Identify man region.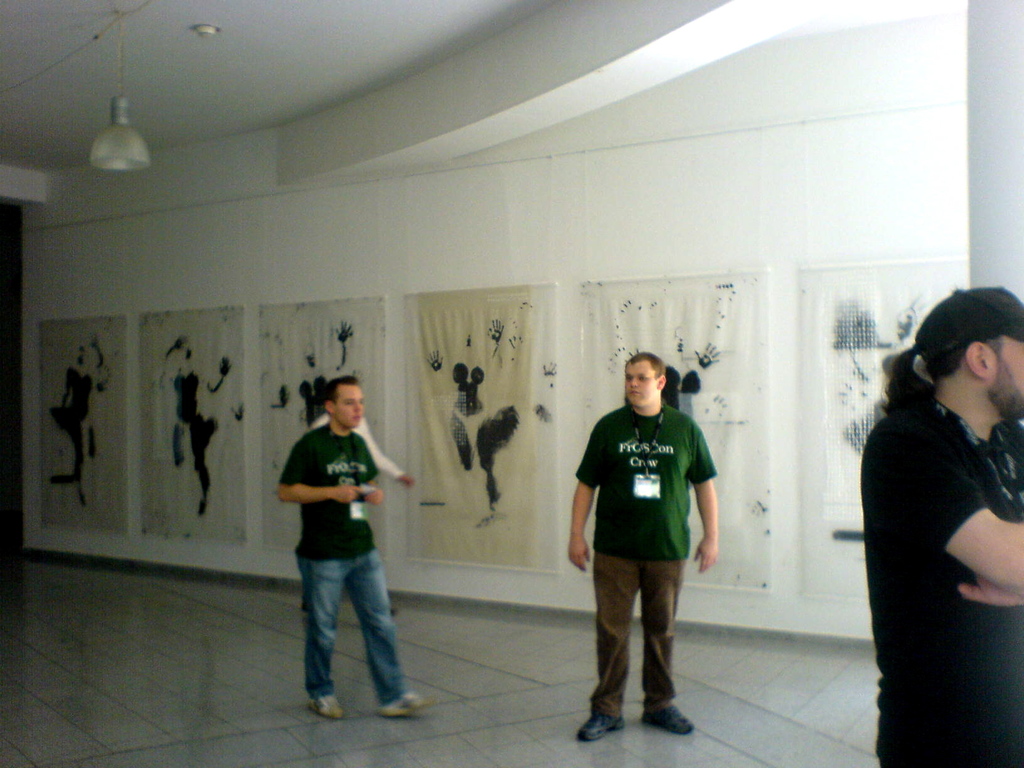
Region: l=860, t=285, r=1023, b=767.
